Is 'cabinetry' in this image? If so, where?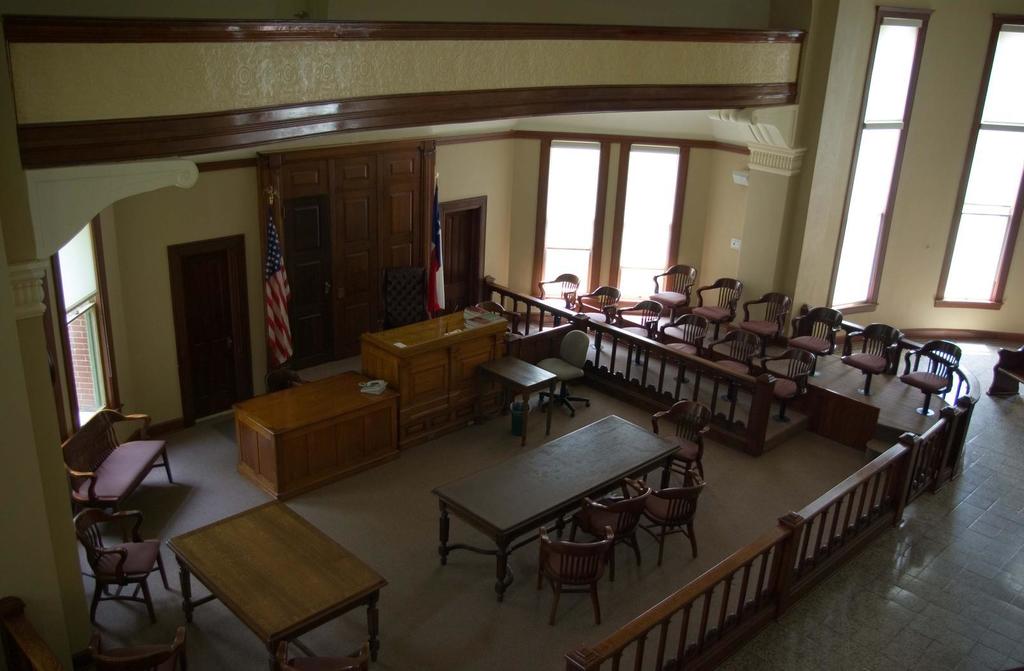
Yes, at left=333, top=155, right=381, bottom=195.
